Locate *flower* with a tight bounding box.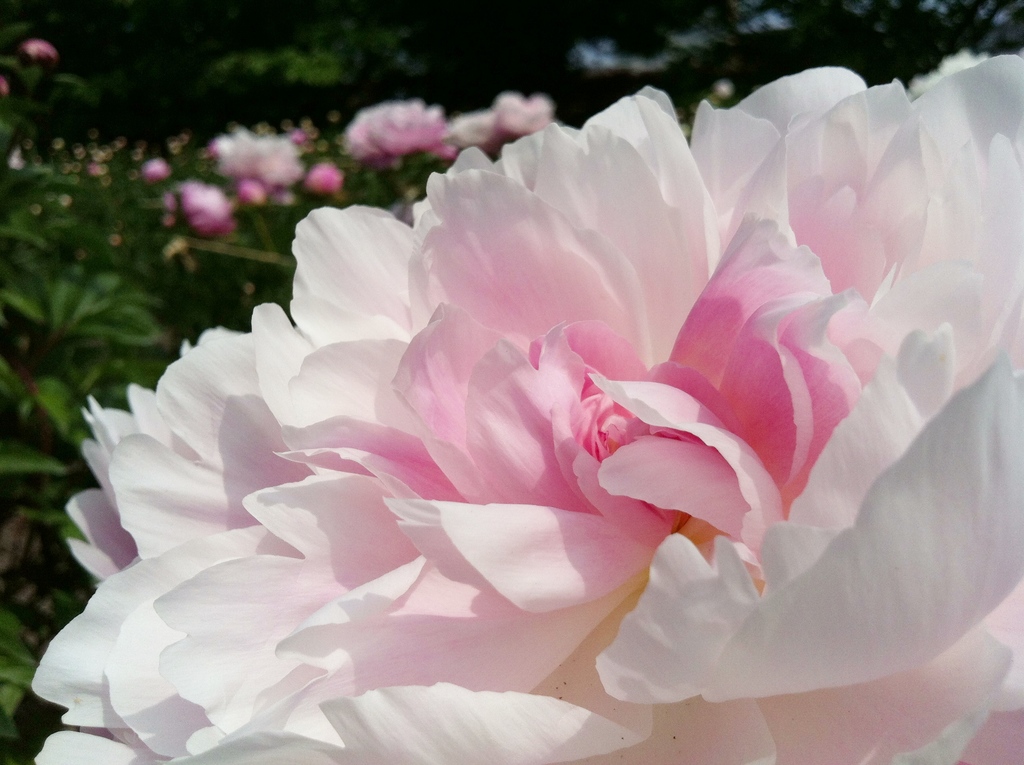
bbox=(45, 76, 1002, 764).
